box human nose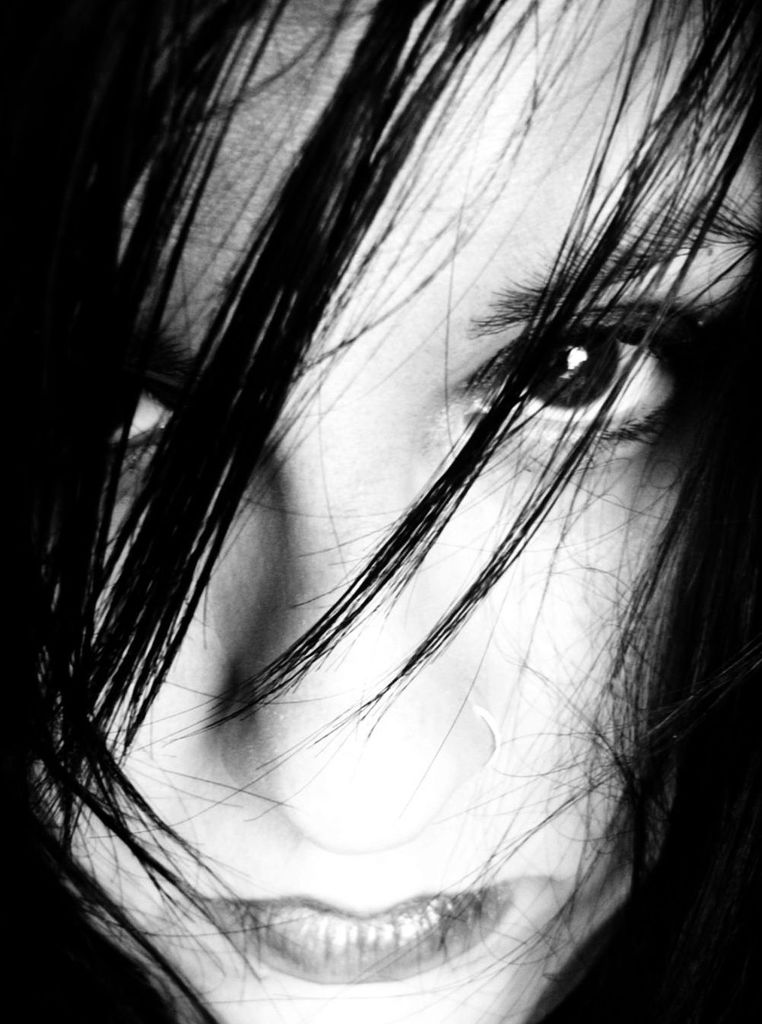
(x1=215, y1=410, x2=503, y2=855)
